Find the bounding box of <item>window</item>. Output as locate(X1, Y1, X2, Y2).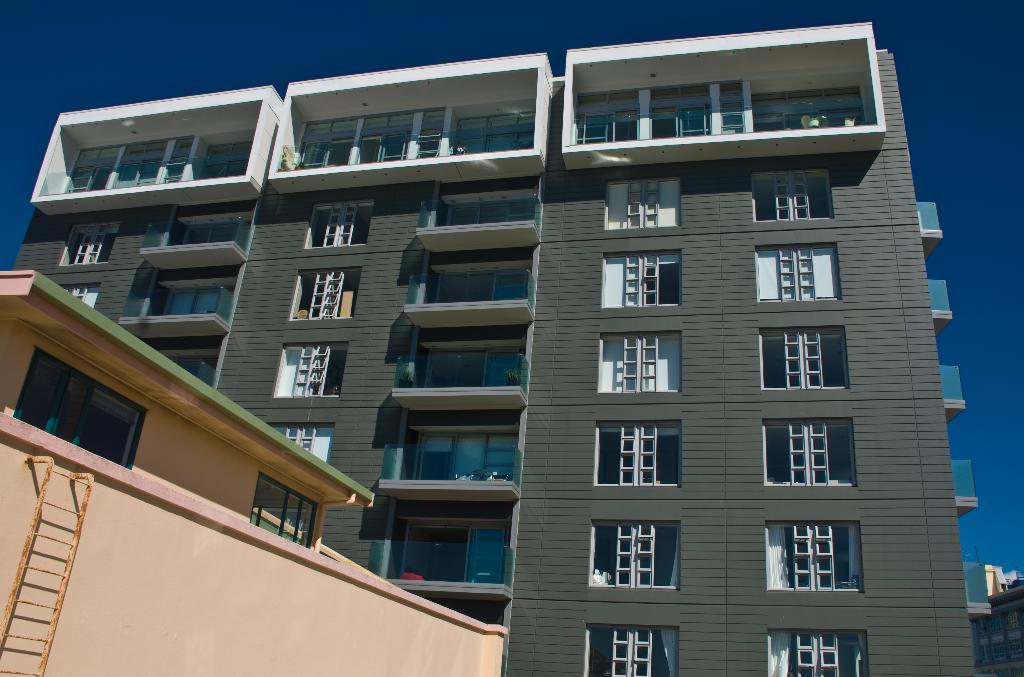
locate(607, 168, 680, 230).
